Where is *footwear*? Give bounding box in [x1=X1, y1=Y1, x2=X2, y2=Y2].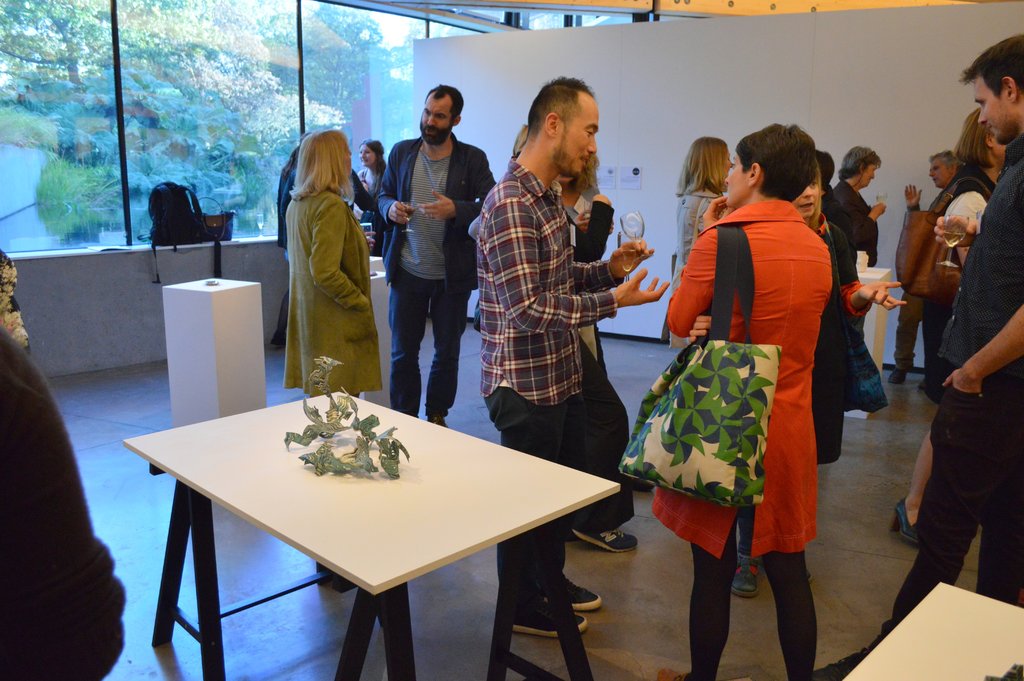
[x1=572, y1=529, x2=636, y2=554].
